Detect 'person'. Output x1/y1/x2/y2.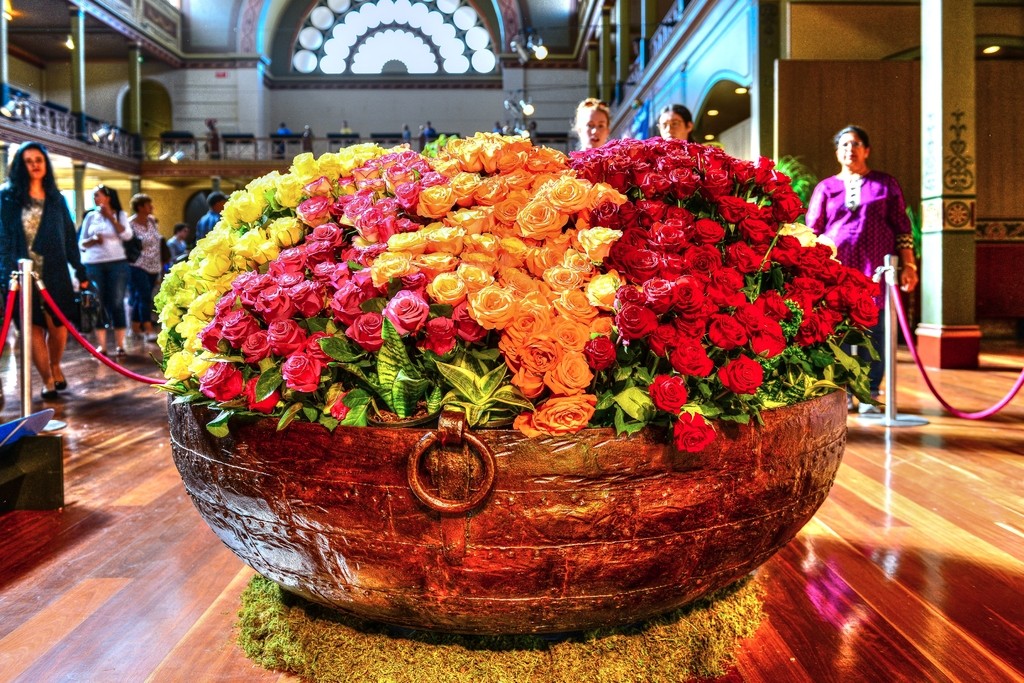
491/120/504/138.
